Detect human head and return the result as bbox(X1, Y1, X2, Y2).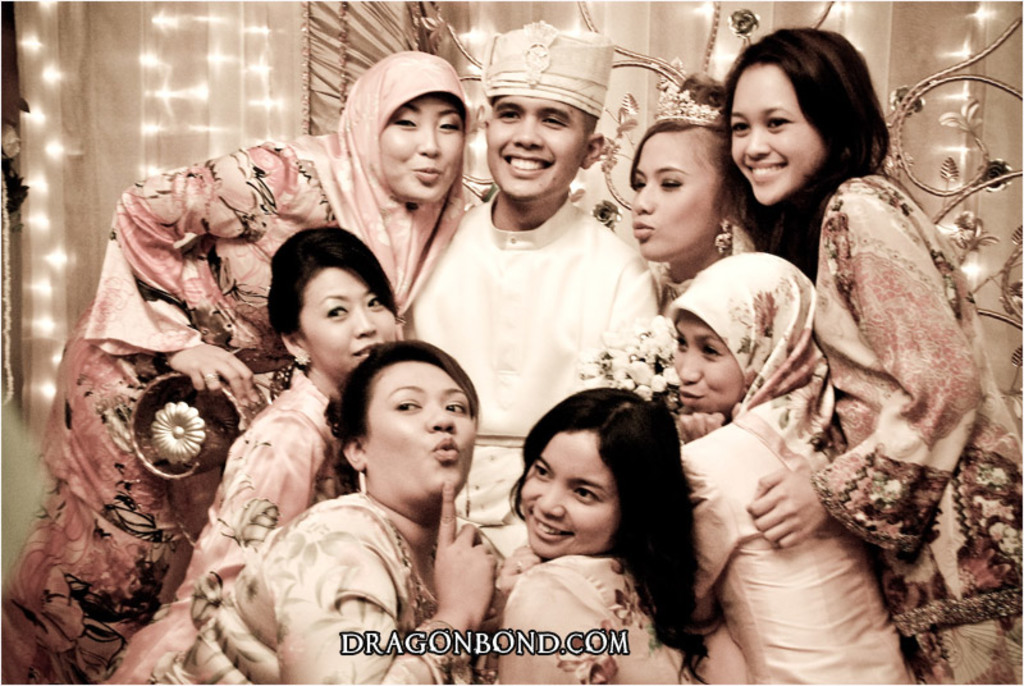
bbox(344, 50, 475, 207).
